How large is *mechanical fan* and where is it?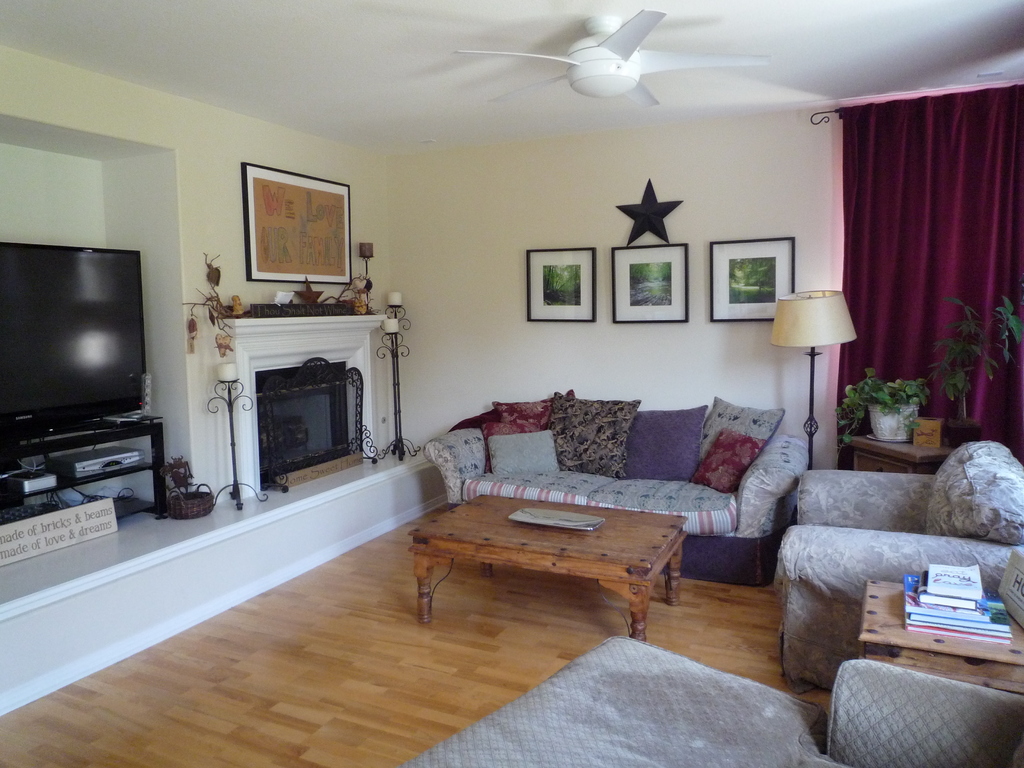
Bounding box: l=458, t=11, r=769, b=108.
